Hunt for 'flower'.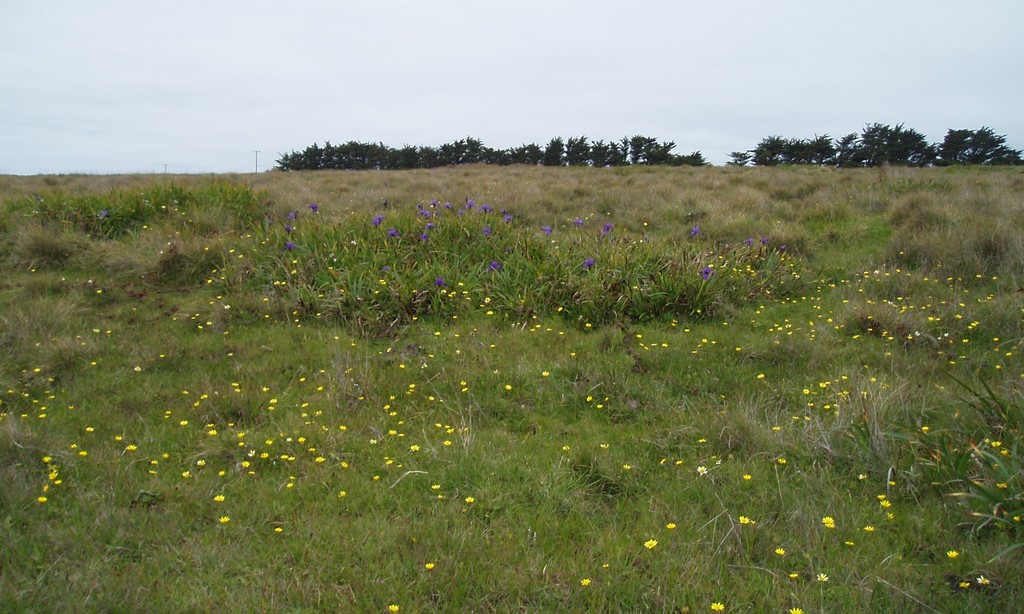
Hunted down at [left=815, top=573, right=829, bottom=581].
